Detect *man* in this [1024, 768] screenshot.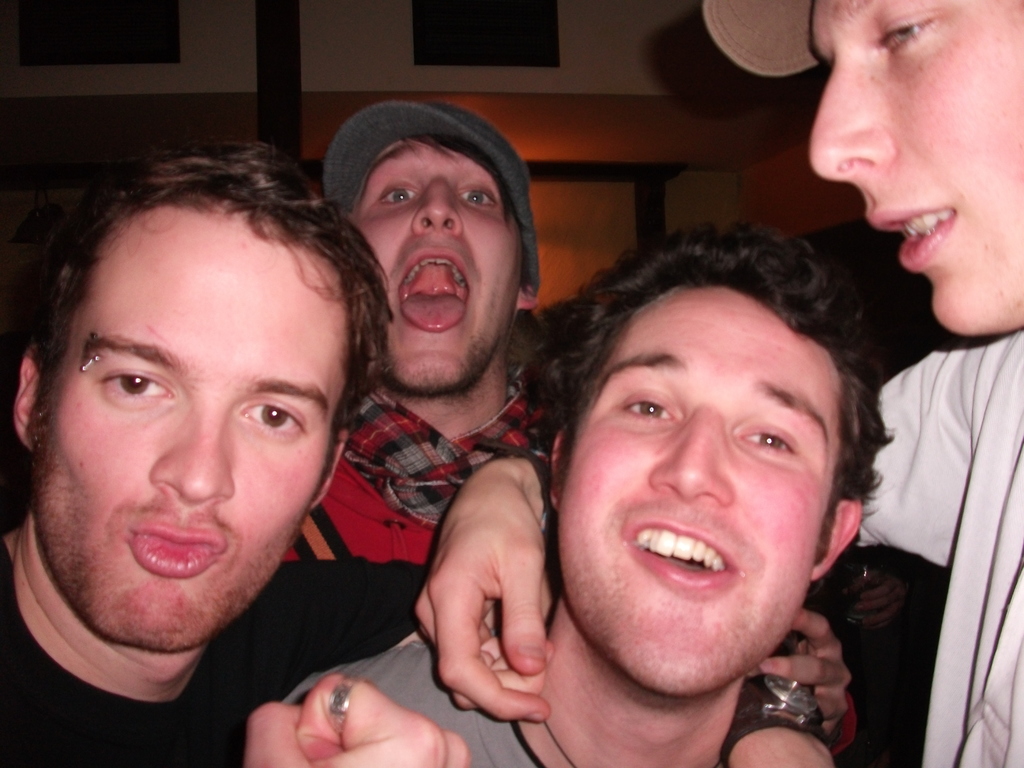
Detection: [277,98,551,568].
